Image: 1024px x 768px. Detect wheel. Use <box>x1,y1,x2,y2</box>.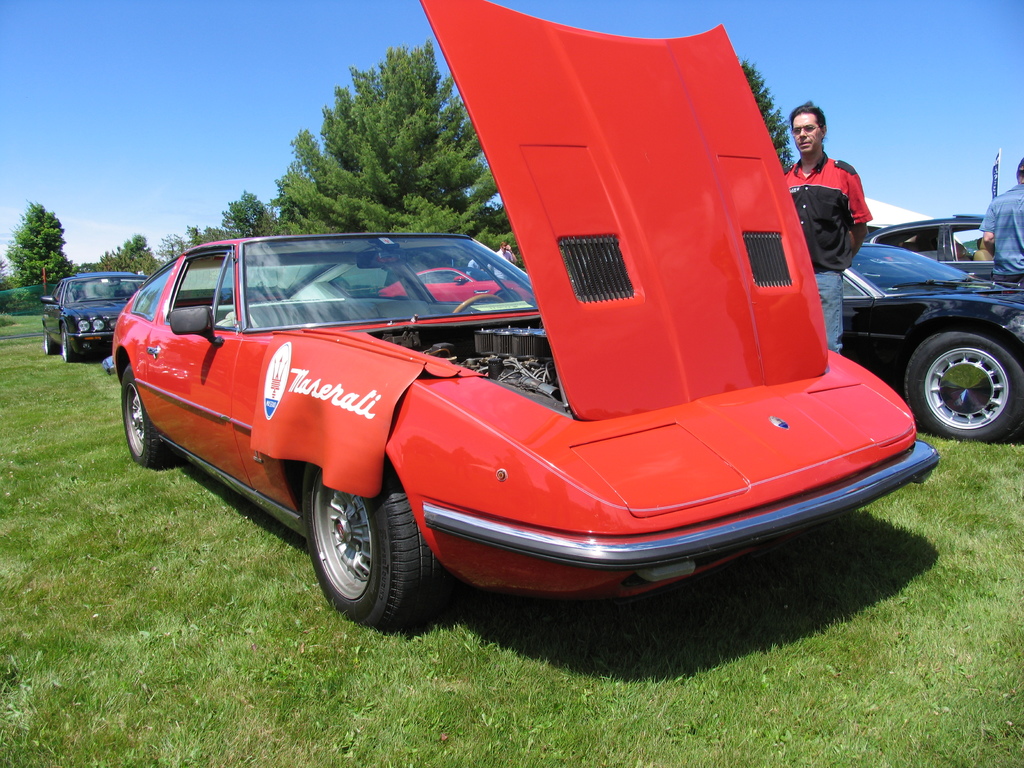
<box>904,326,1023,444</box>.
